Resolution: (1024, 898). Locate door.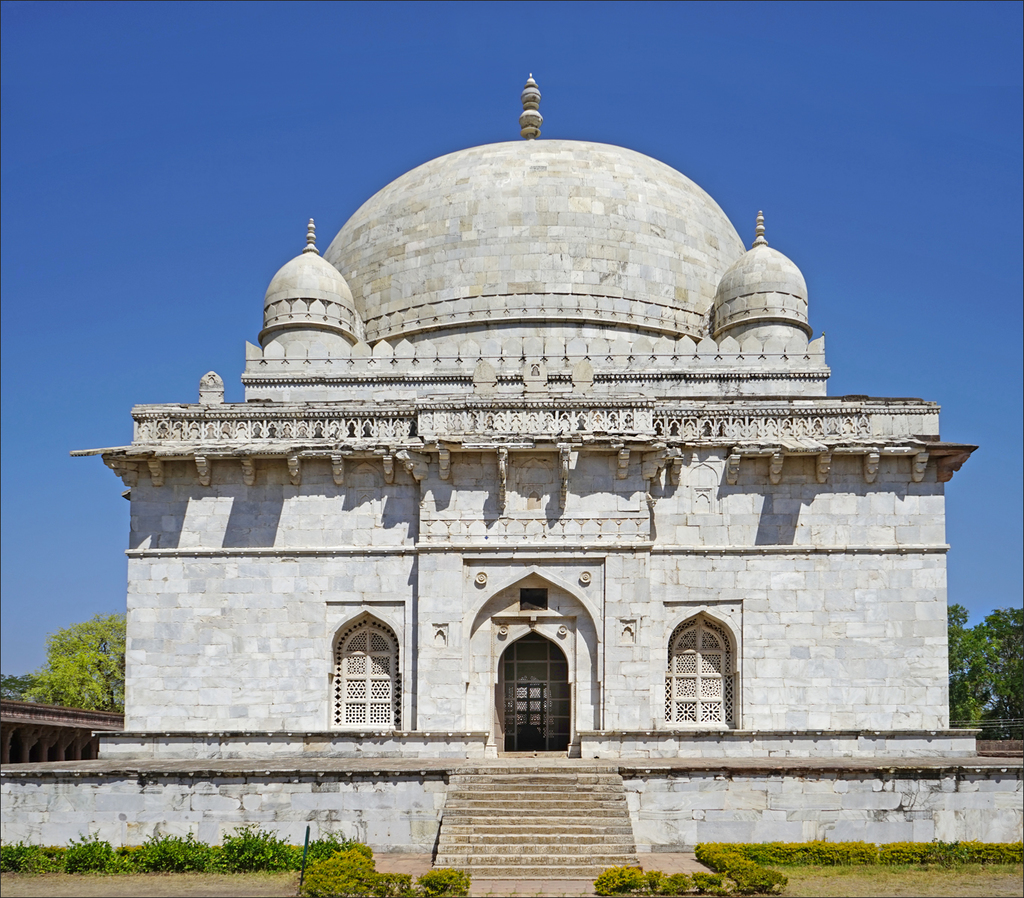
488/628/579/759.
